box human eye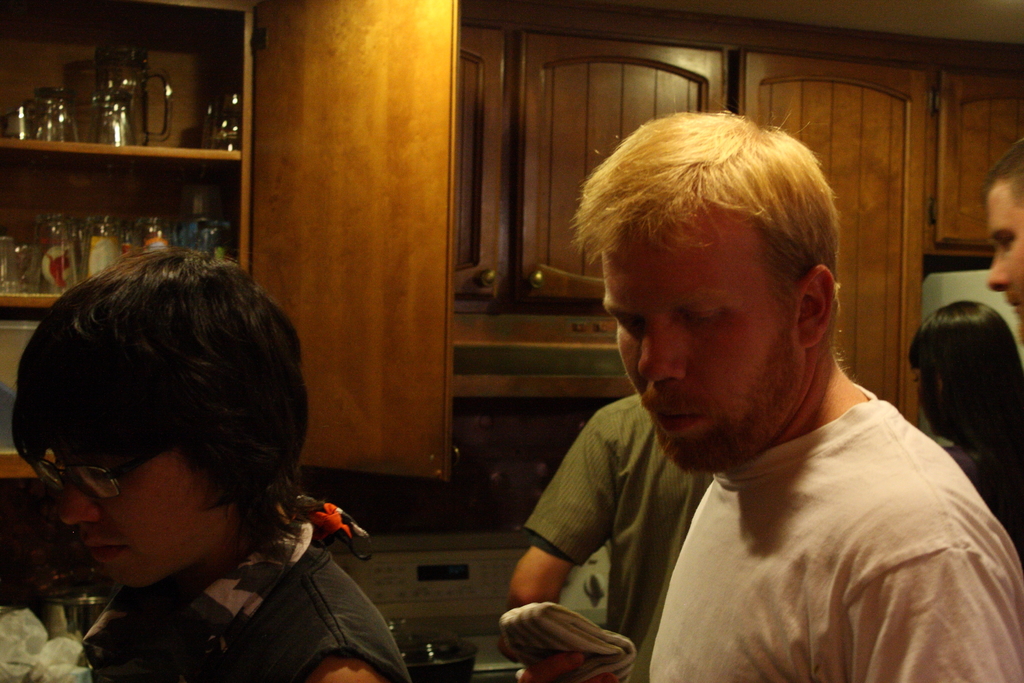
<bbox>84, 463, 116, 489</bbox>
